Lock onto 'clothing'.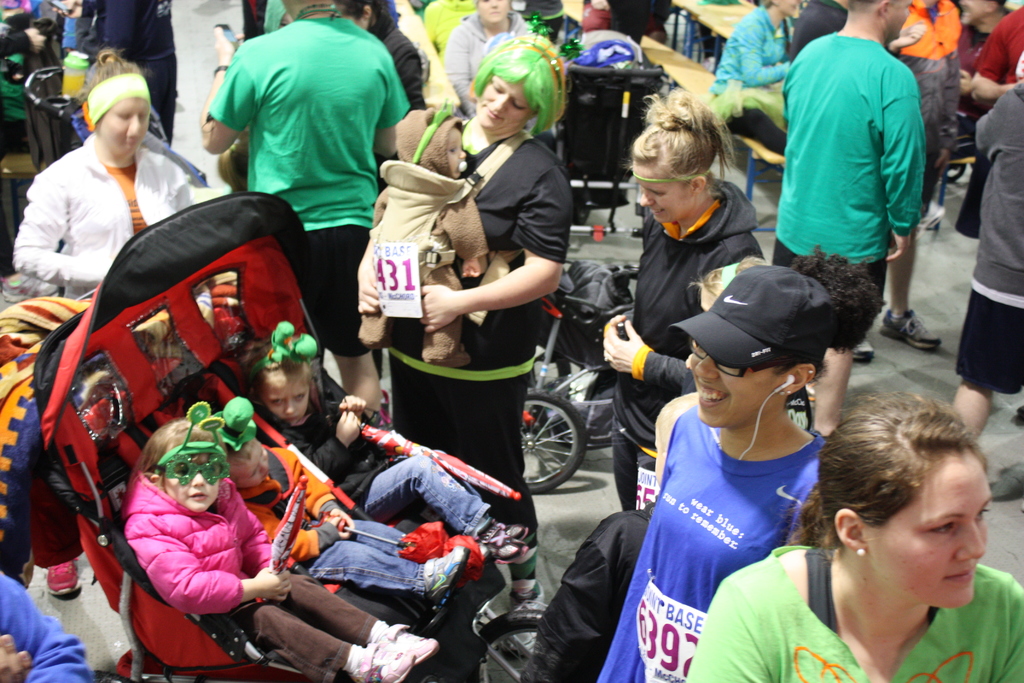
Locked: bbox=[687, 548, 1023, 682].
